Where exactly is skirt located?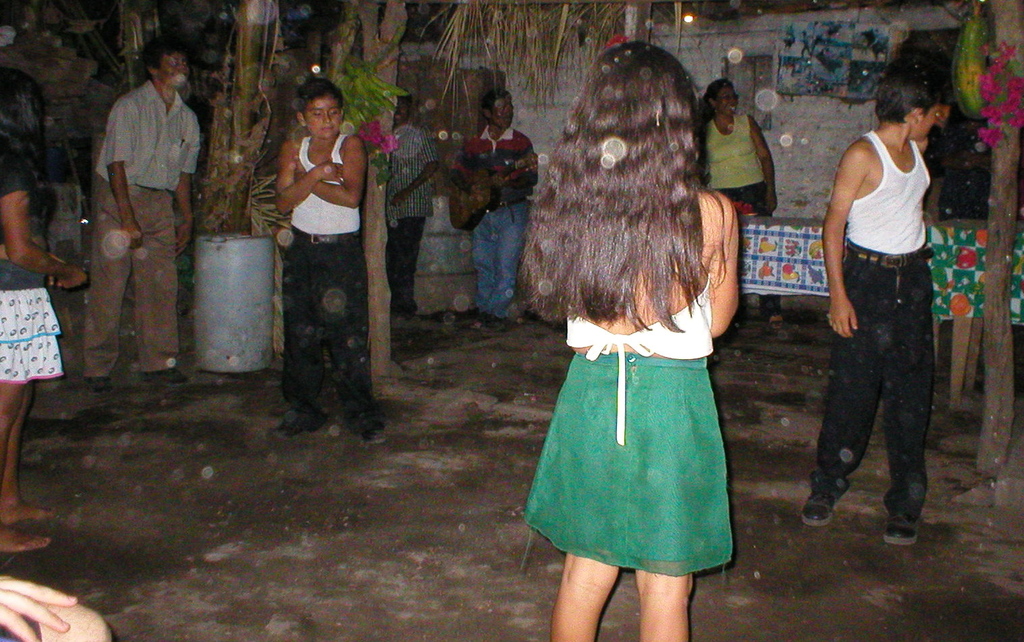
Its bounding box is pyautogui.locateOnScreen(523, 352, 730, 576).
